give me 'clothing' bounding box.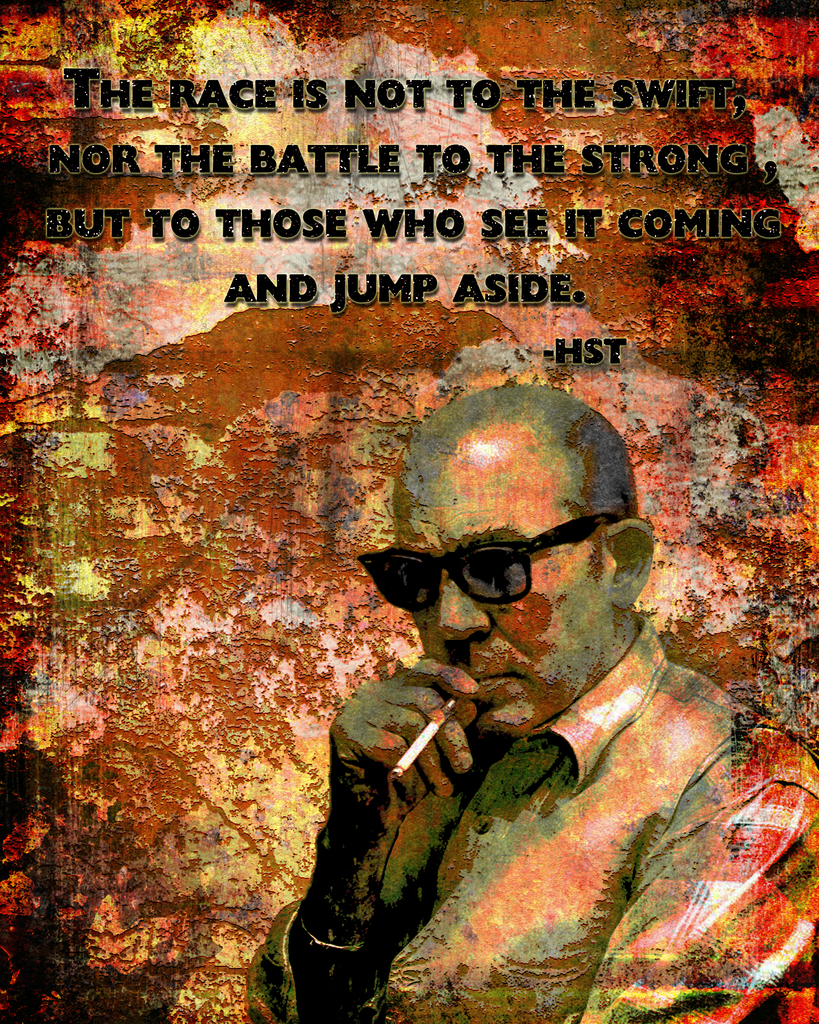
[left=266, top=566, right=815, bottom=1014].
